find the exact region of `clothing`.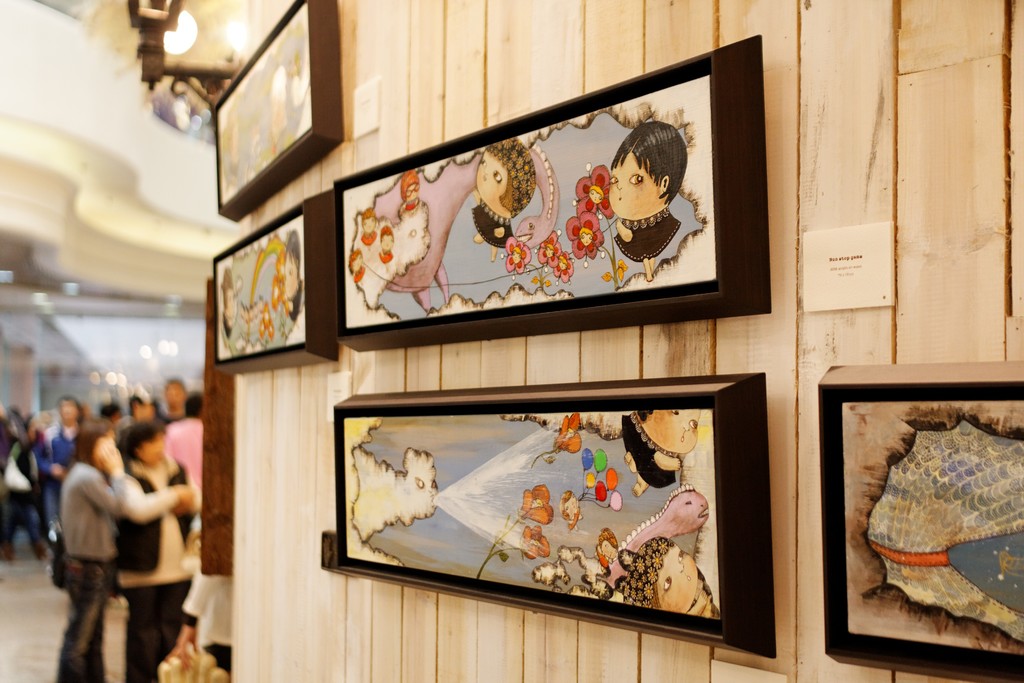
Exact region: <bbox>612, 211, 682, 261</bbox>.
